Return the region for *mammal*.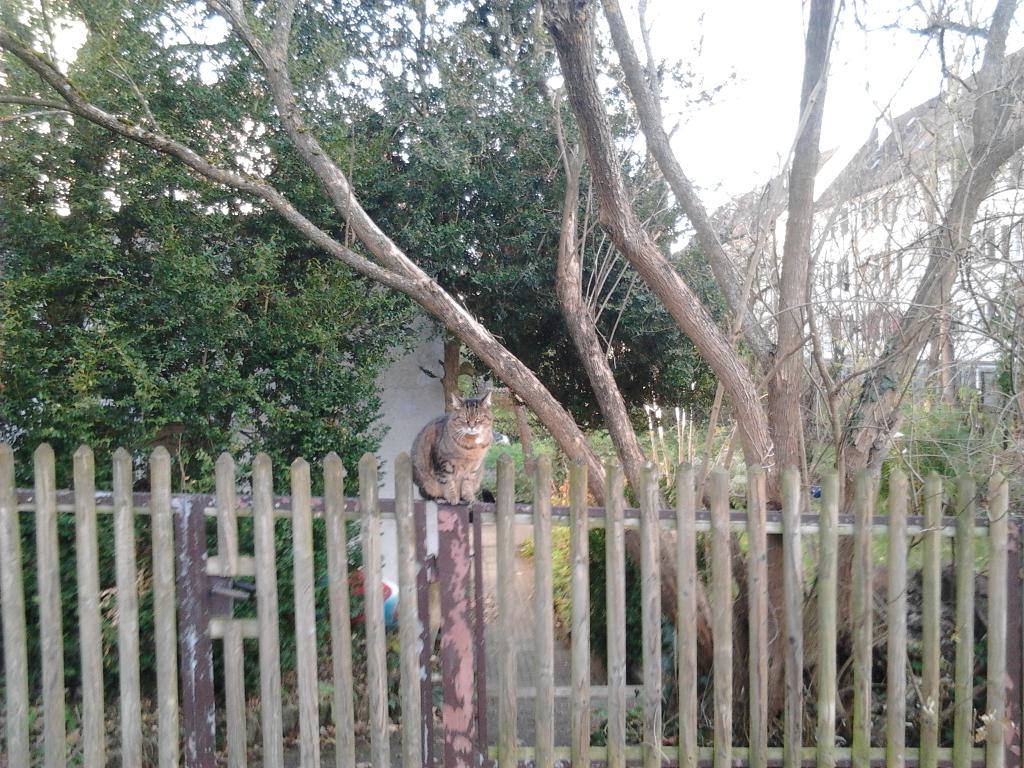
crop(407, 392, 500, 515).
